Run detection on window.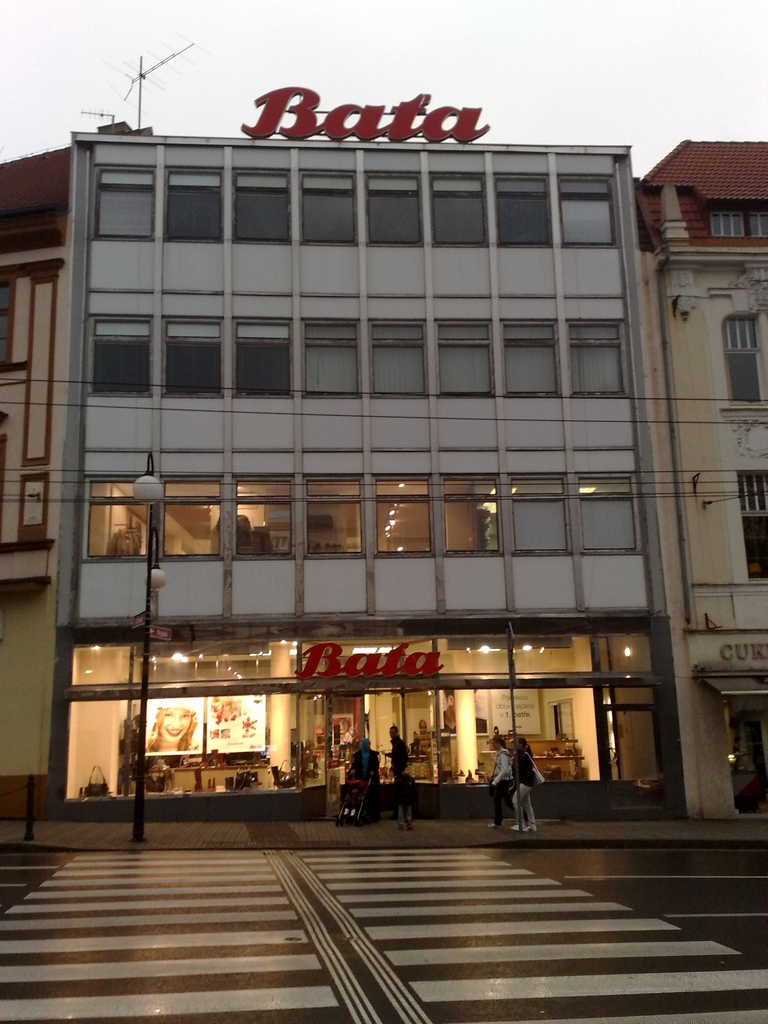
Result: bbox=(444, 481, 499, 554).
